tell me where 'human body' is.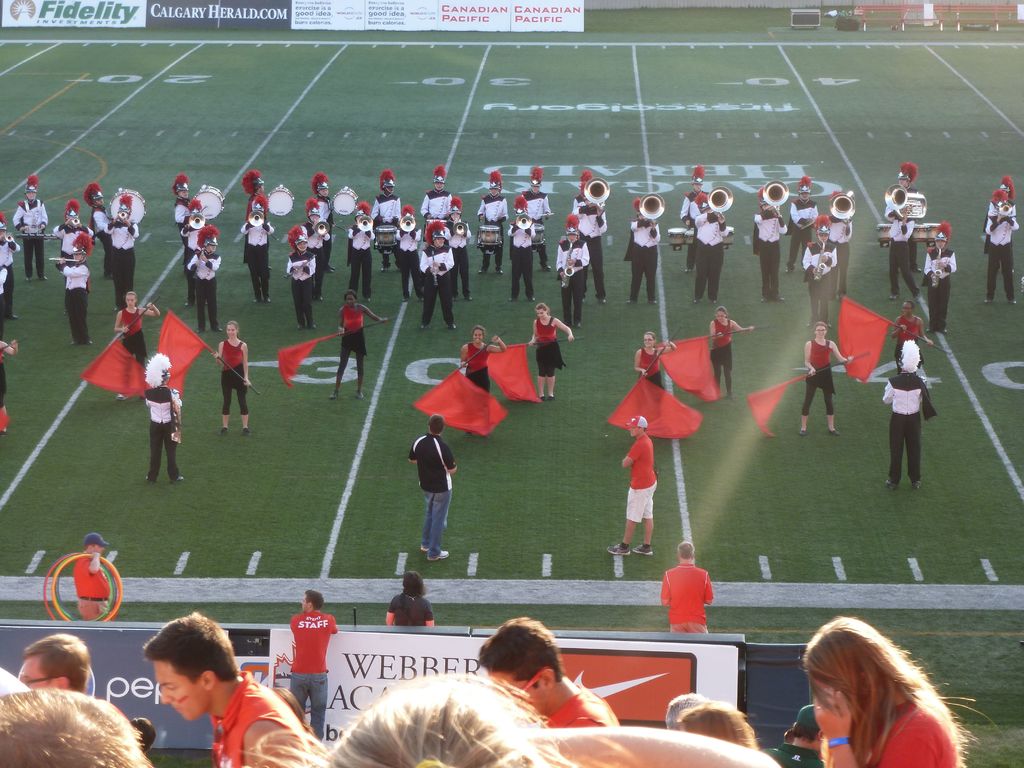
'human body' is at region(604, 416, 654, 554).
